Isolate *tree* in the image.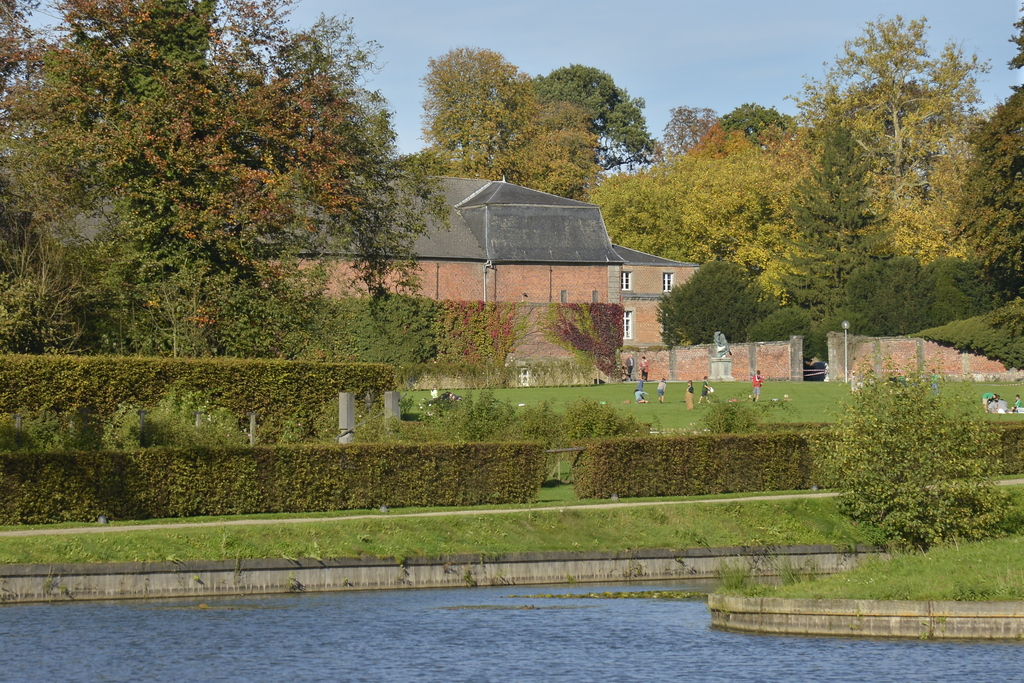
Isolated region: box=[727, 104, 797, 138].
